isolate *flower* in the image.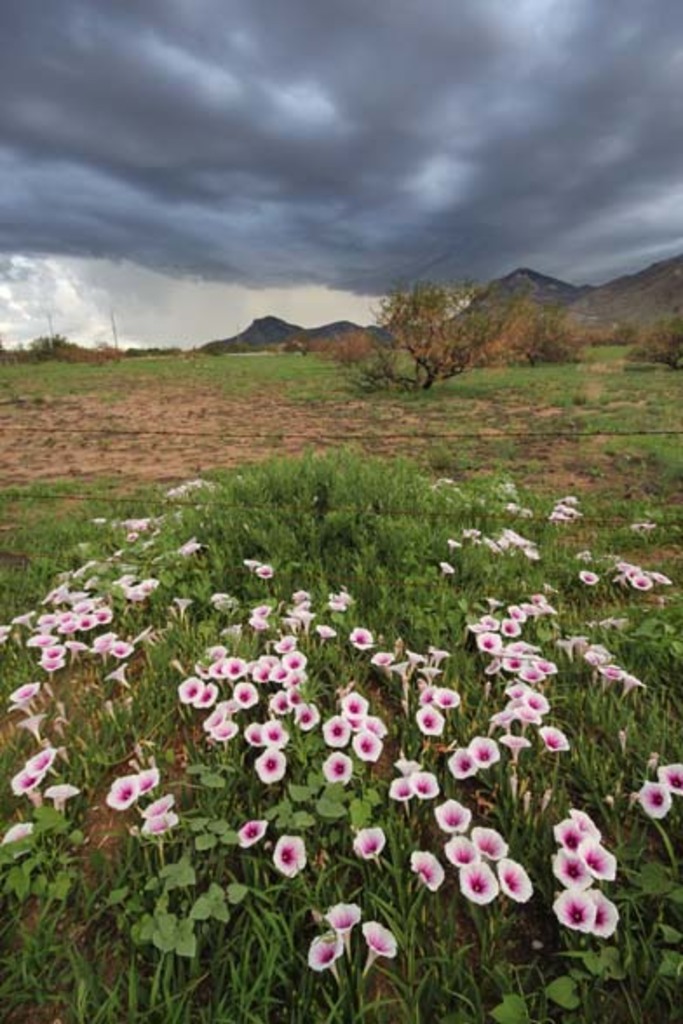
Isolated region: bbox=[145, 575, 160, 596].
